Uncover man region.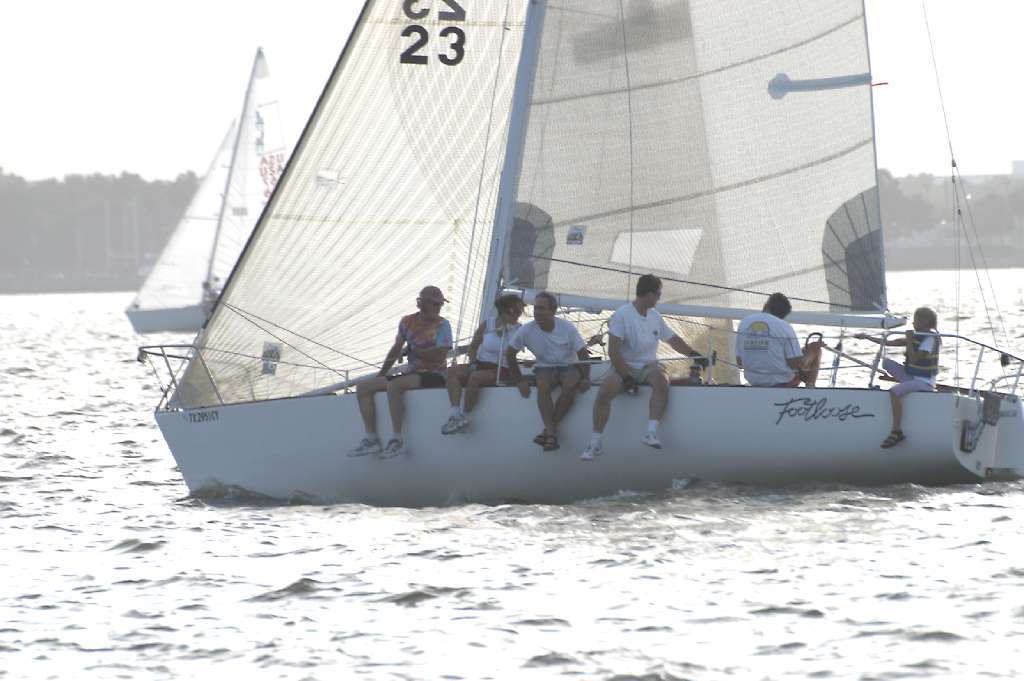
Uncovered: [left=499, top=292, right=593, bottom=450].
